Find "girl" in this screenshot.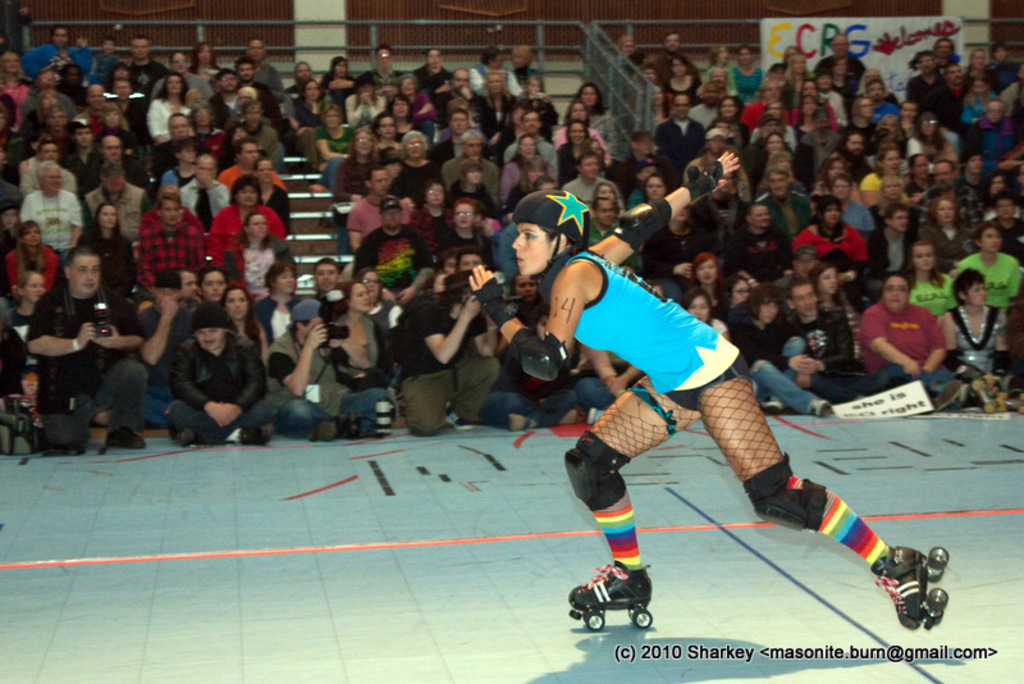
The bounding box for "girl" is BBox(922, 193, 969, 265).
